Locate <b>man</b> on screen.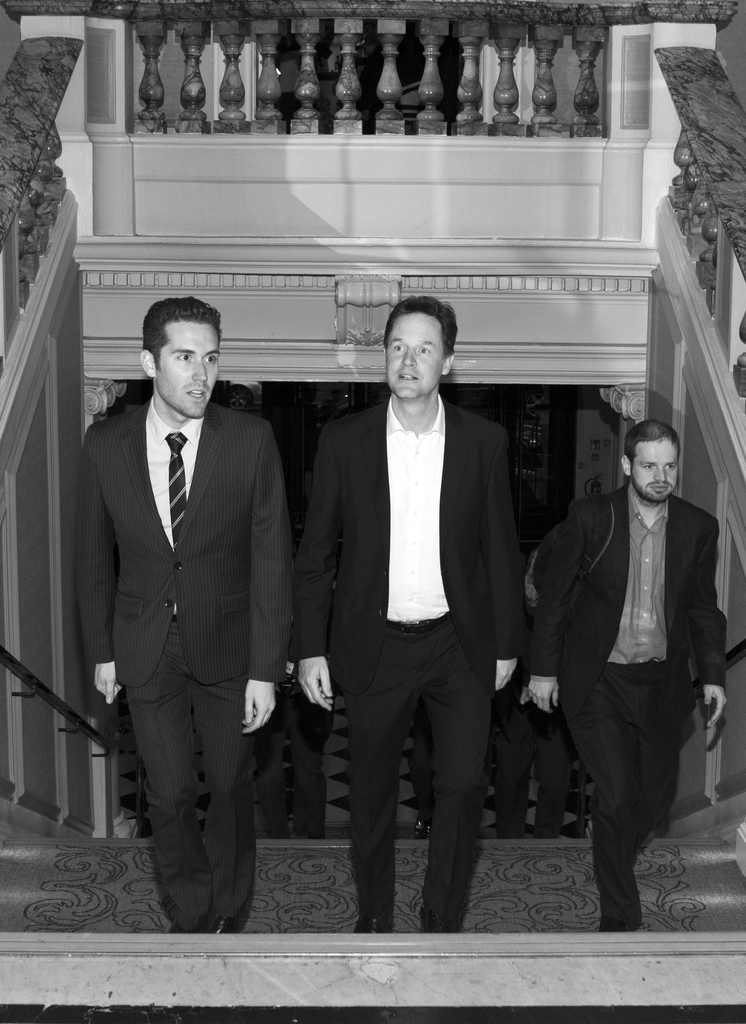
On screen at rect(298, 286, 540, 961).
